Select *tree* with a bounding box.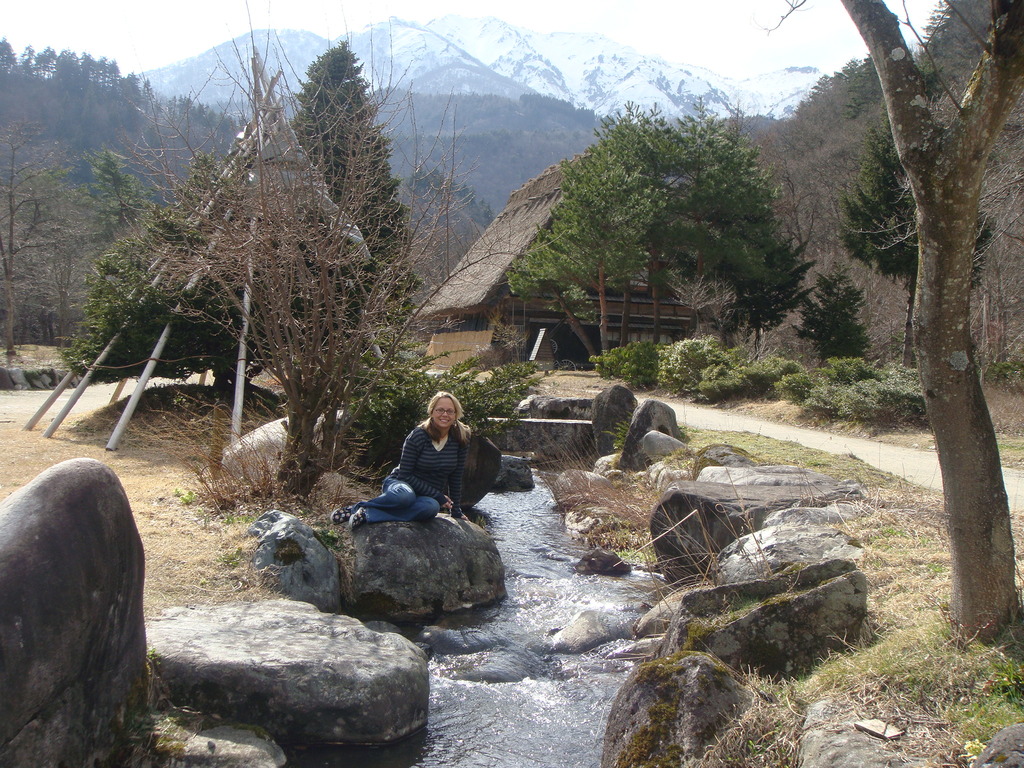
{"x1": 500, "y1": 91, "x2": 809, "y2": 385}.
